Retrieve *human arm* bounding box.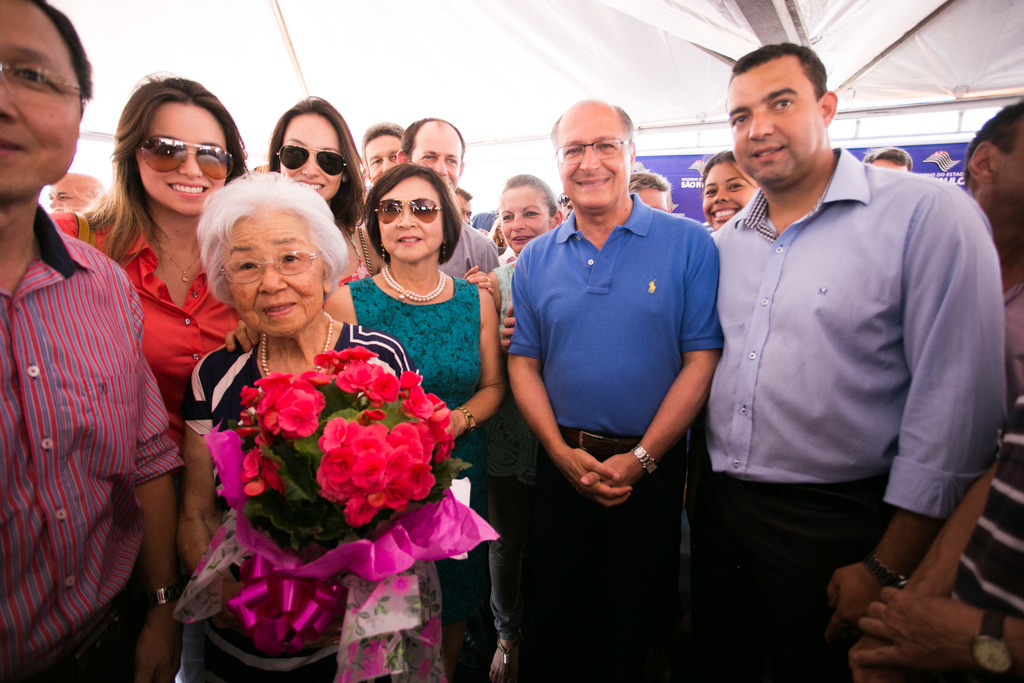
Bounding box: [495, 306, 522, 353].
